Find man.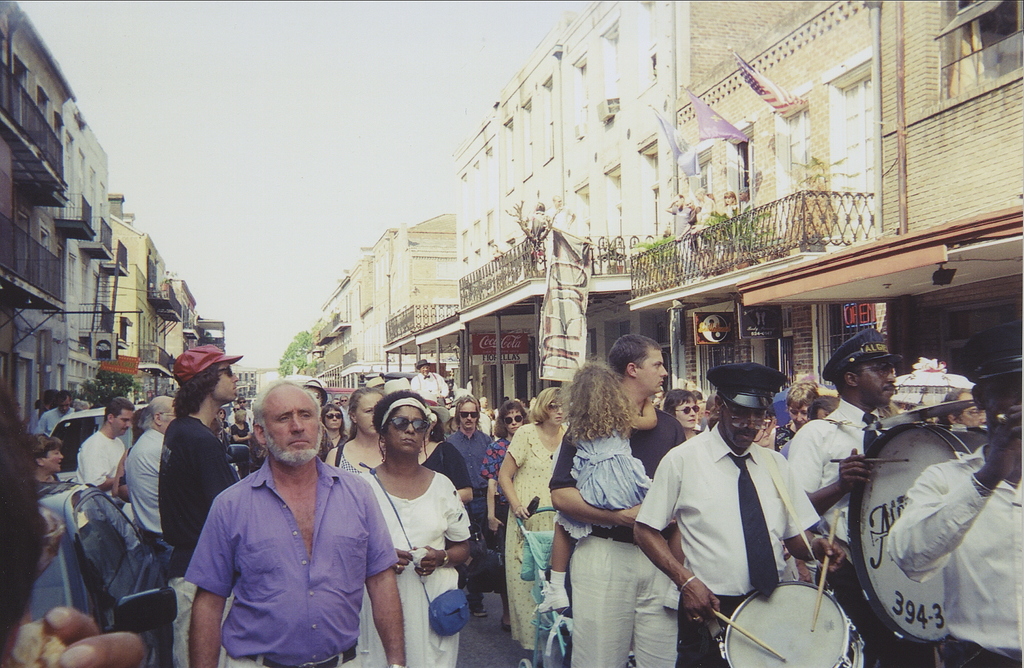
[778,395,840,457].
